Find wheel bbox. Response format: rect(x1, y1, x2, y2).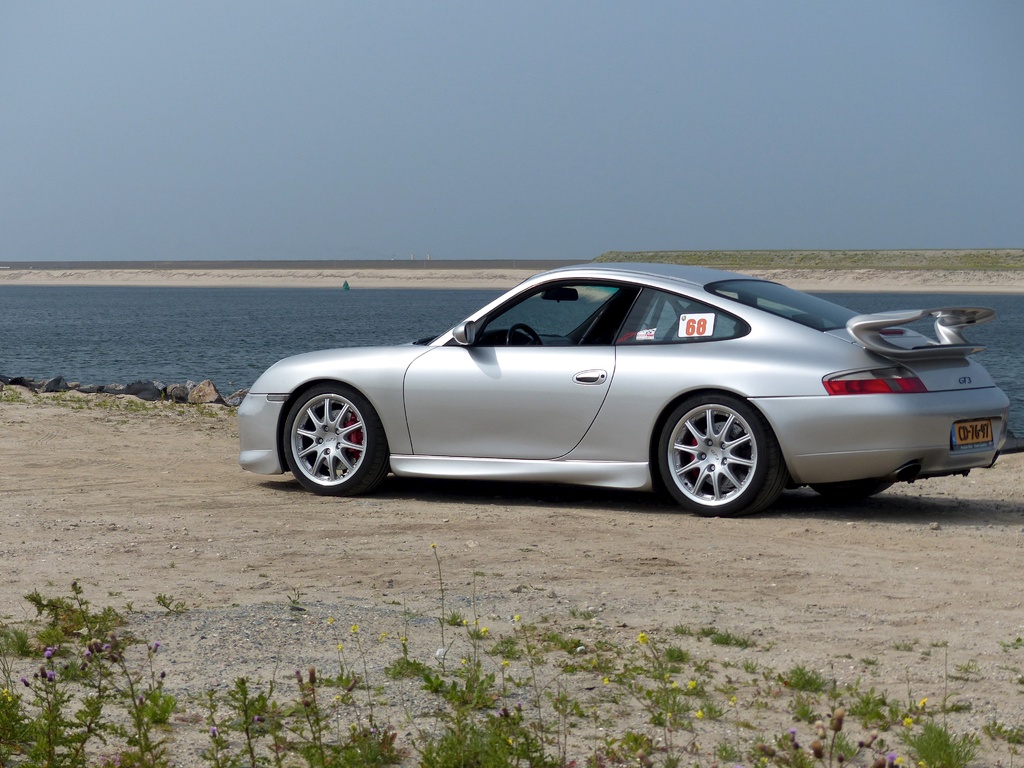
rect(816, 474, 897, 497).
